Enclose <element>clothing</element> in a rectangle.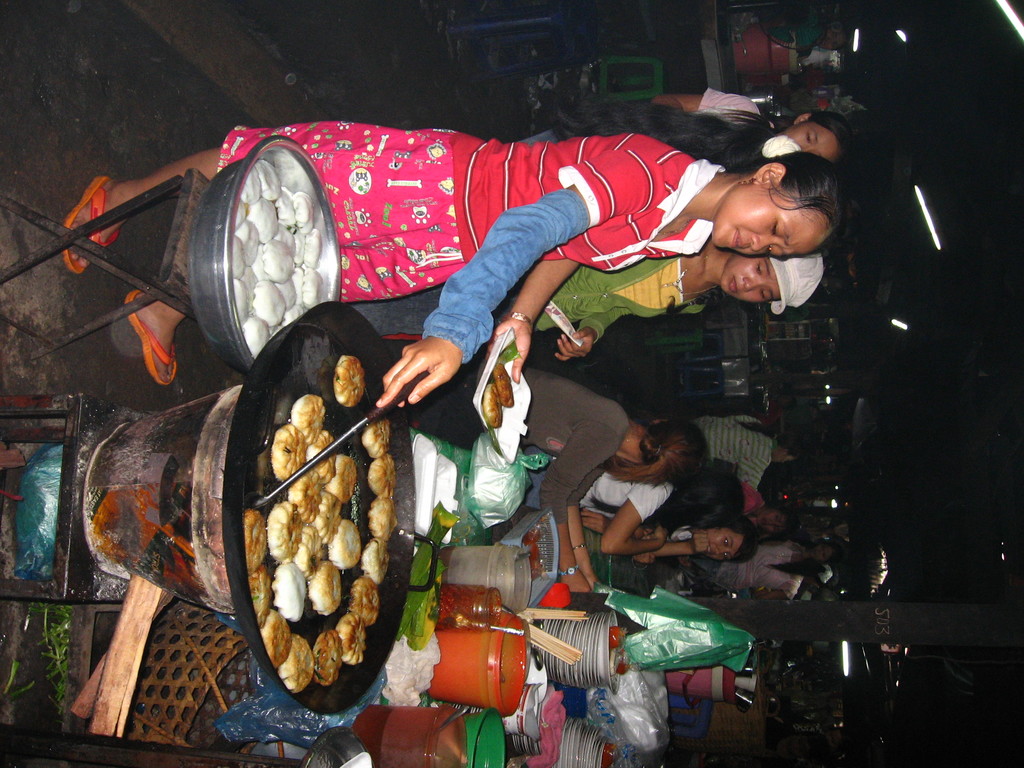
689 414 773 490.
